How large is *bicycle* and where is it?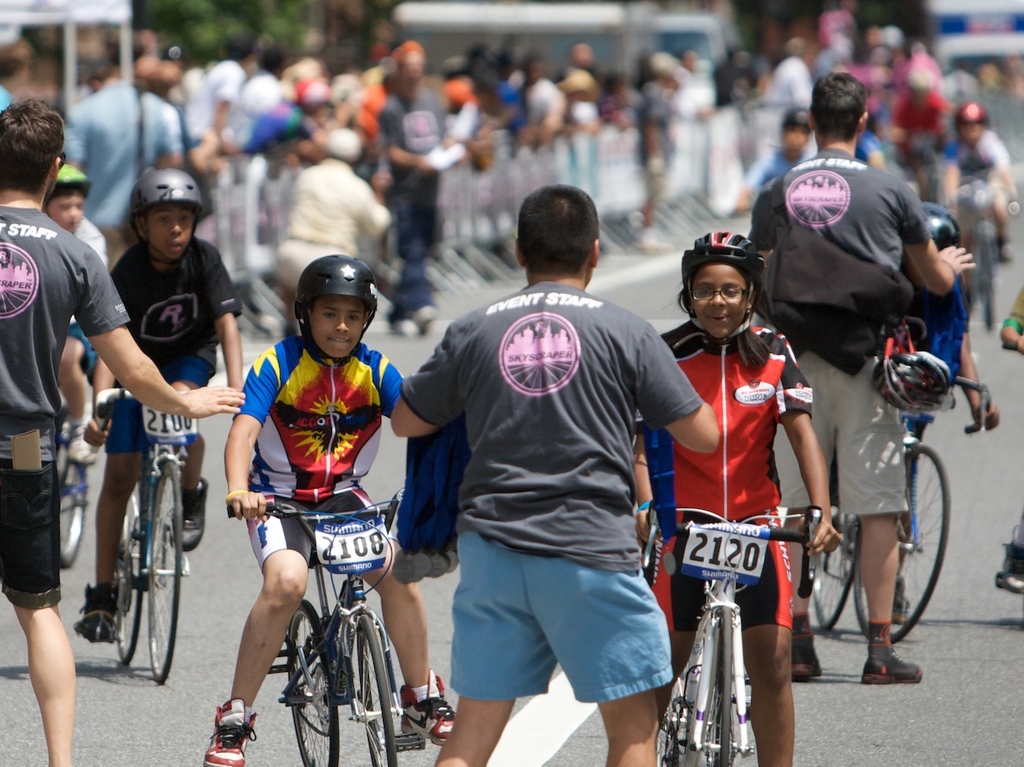
Bounding box: (x1=201, y1=493, x2=432, y2=754).
